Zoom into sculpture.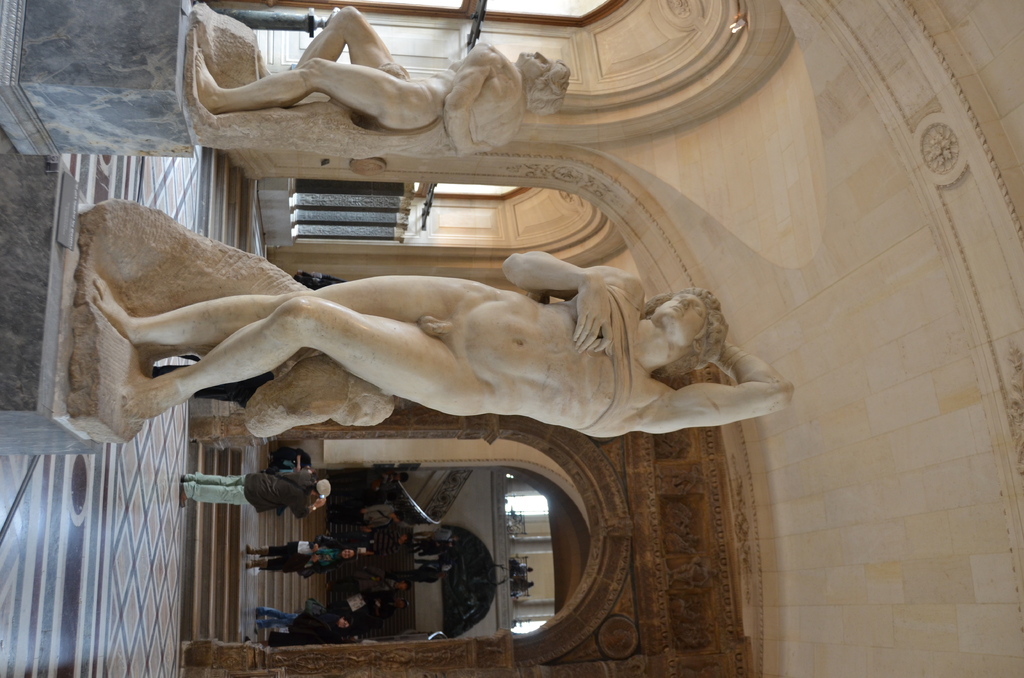
Zoom target: x1=191, y1=6, x2=579, y2=152.
